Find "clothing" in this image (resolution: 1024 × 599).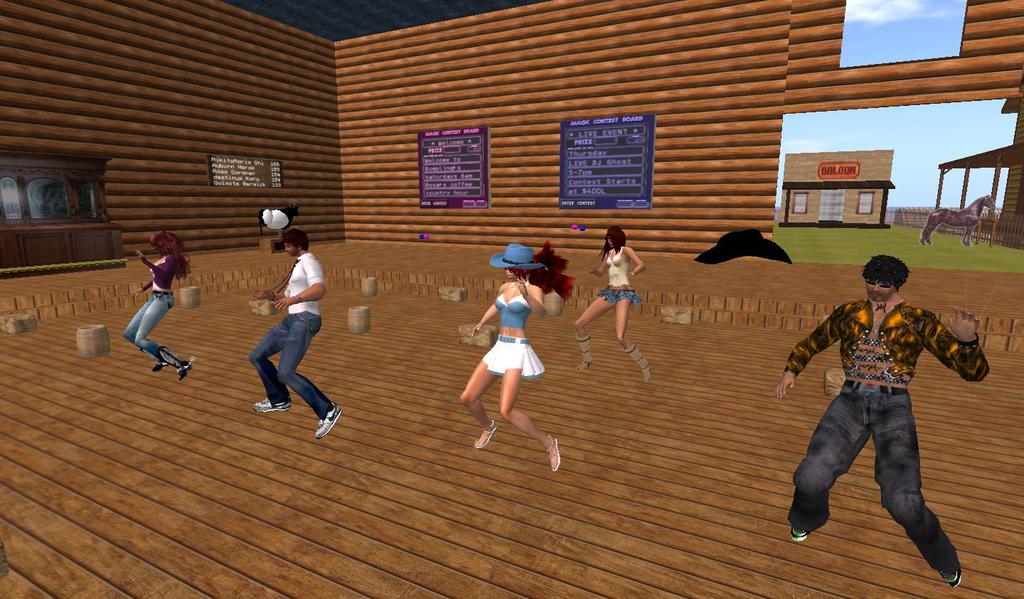
[482, 334, 542, 382].
